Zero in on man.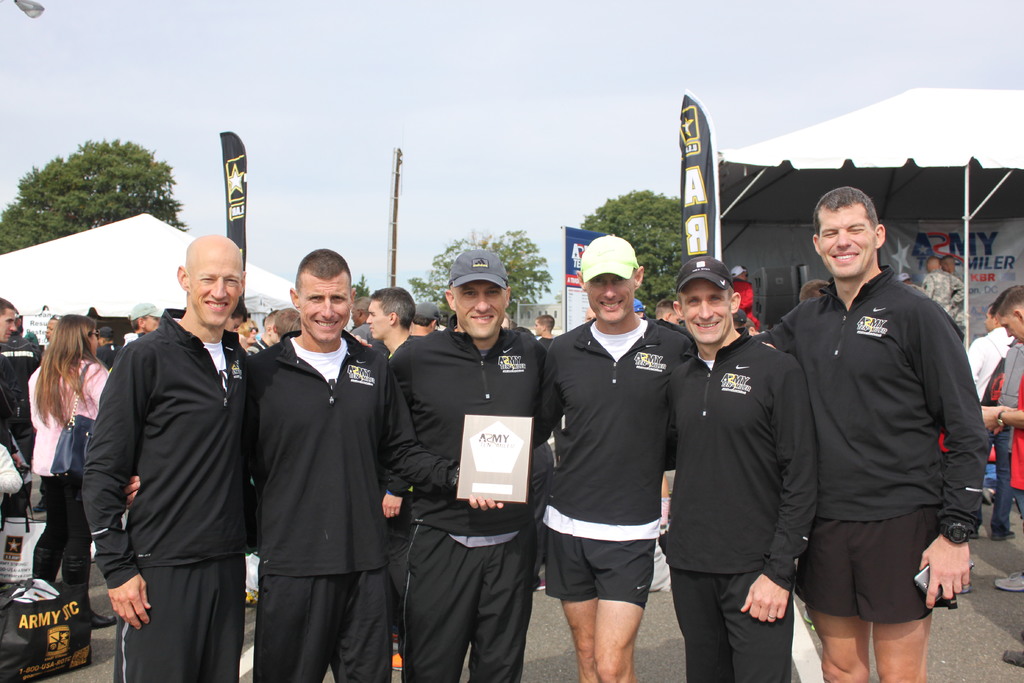
Zeroed in: l=0, t=296, r=28, b=477.
